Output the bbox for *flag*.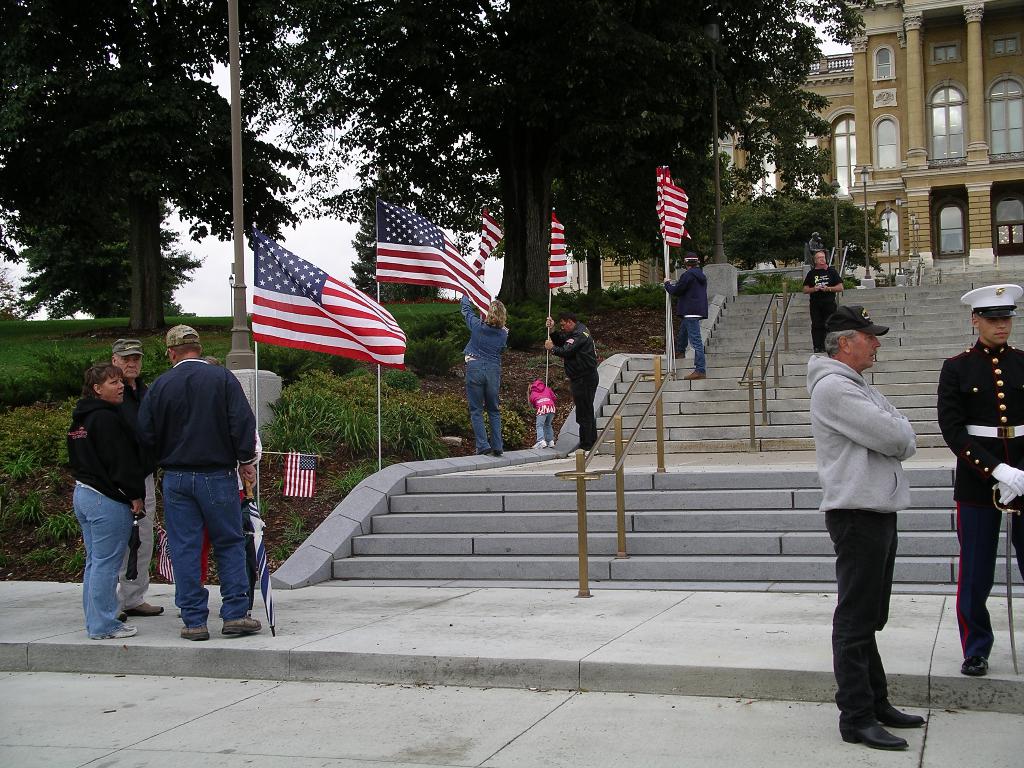
<box>243,244,405,386</box>.
